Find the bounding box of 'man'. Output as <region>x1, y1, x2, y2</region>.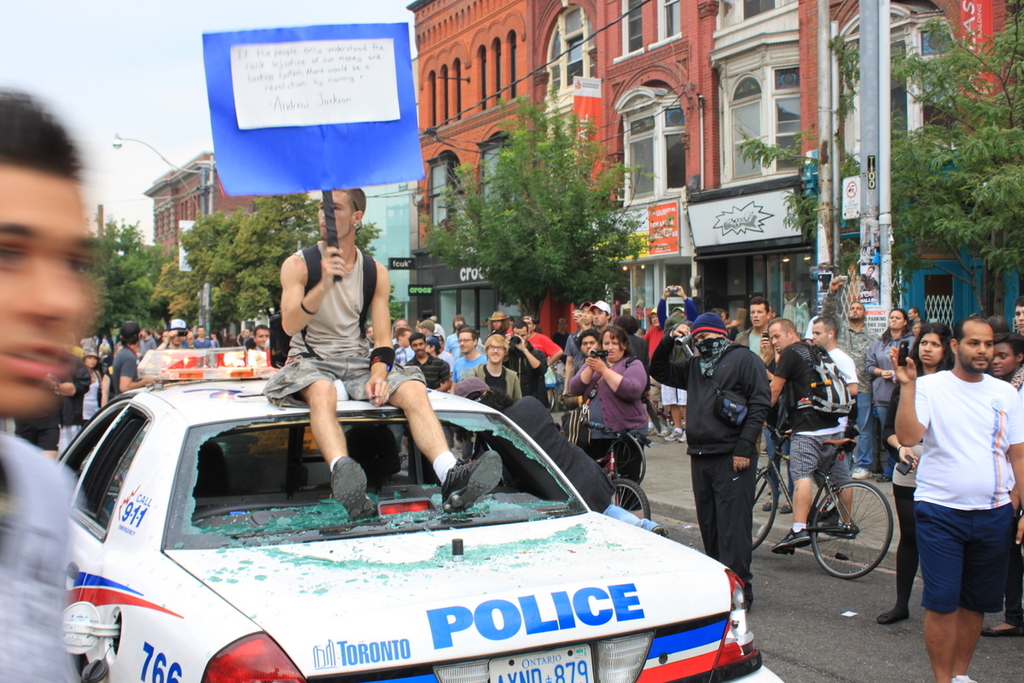
<region>195, 326, 217, 353</region>.
